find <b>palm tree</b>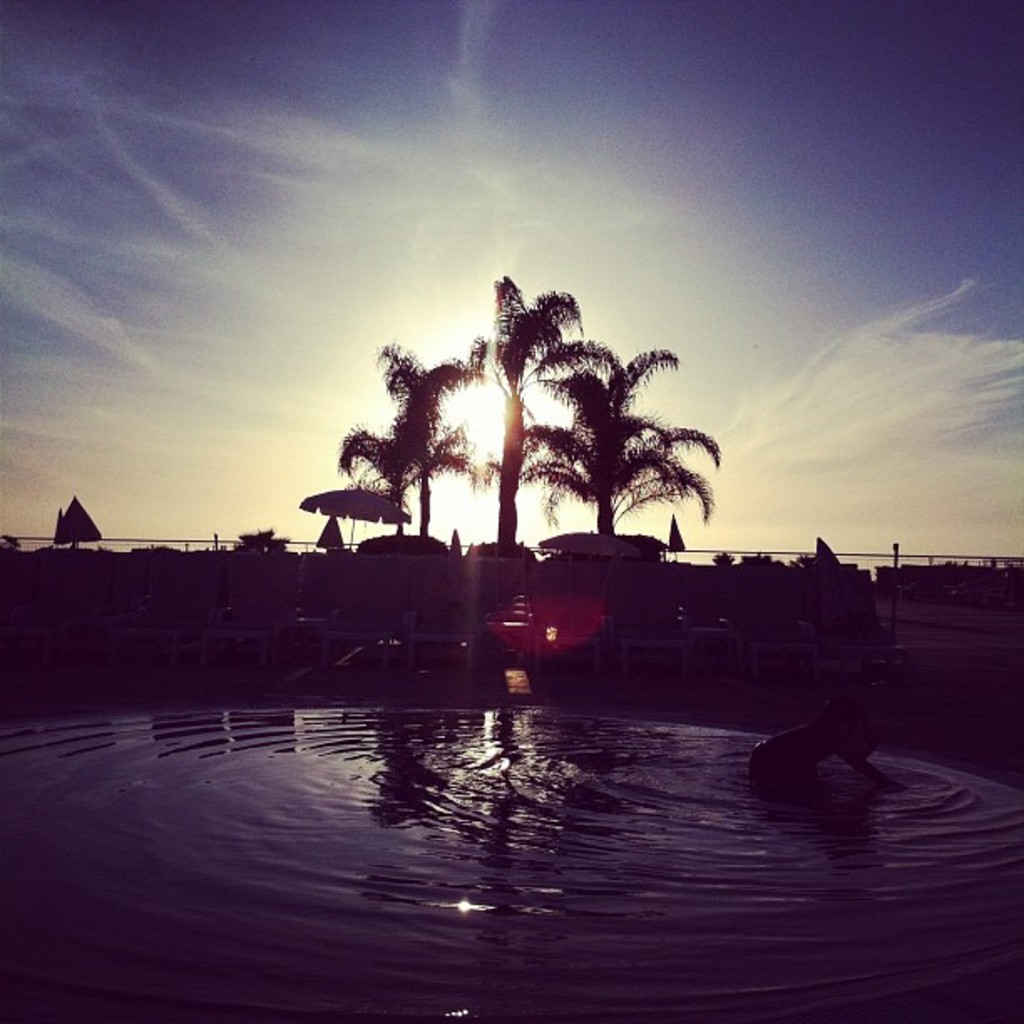
(left=438, top=256, right=632, bottom=547)
